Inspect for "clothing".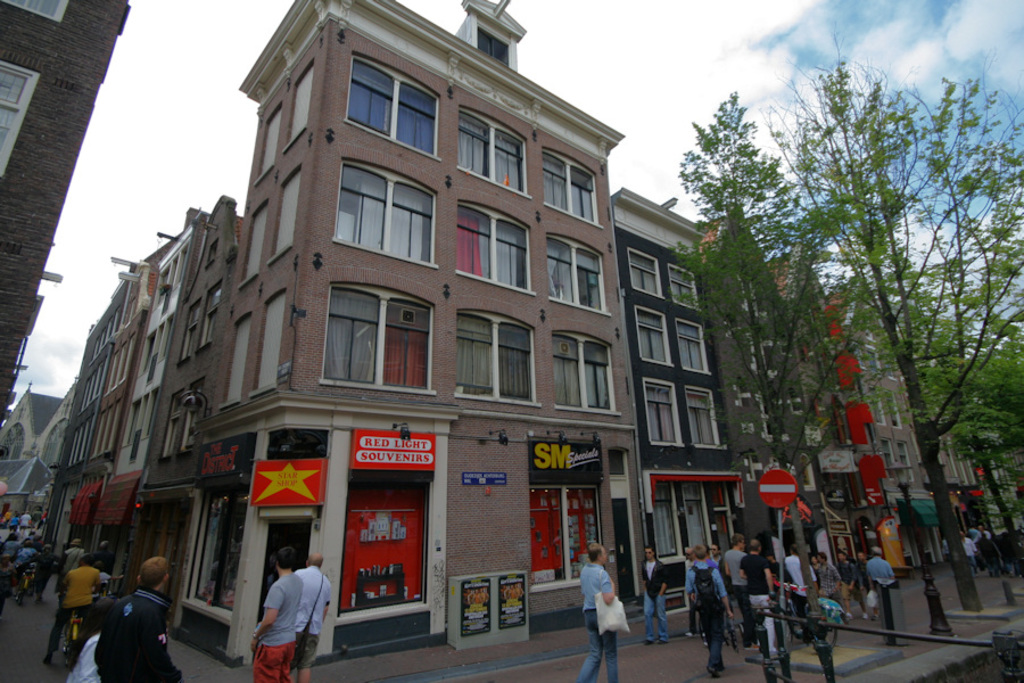
Inspection: {"x1": 779, "y1": 559, "x2": 810, "y2": 593}.
